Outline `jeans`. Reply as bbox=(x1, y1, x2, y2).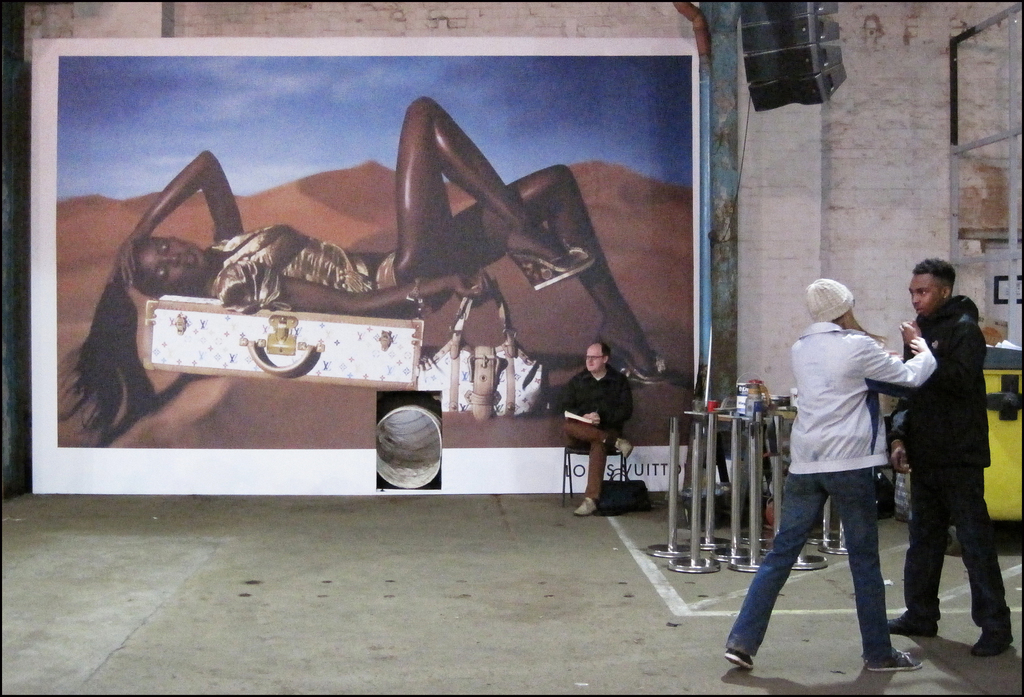
bbox=(749, 461, 924, 673).
